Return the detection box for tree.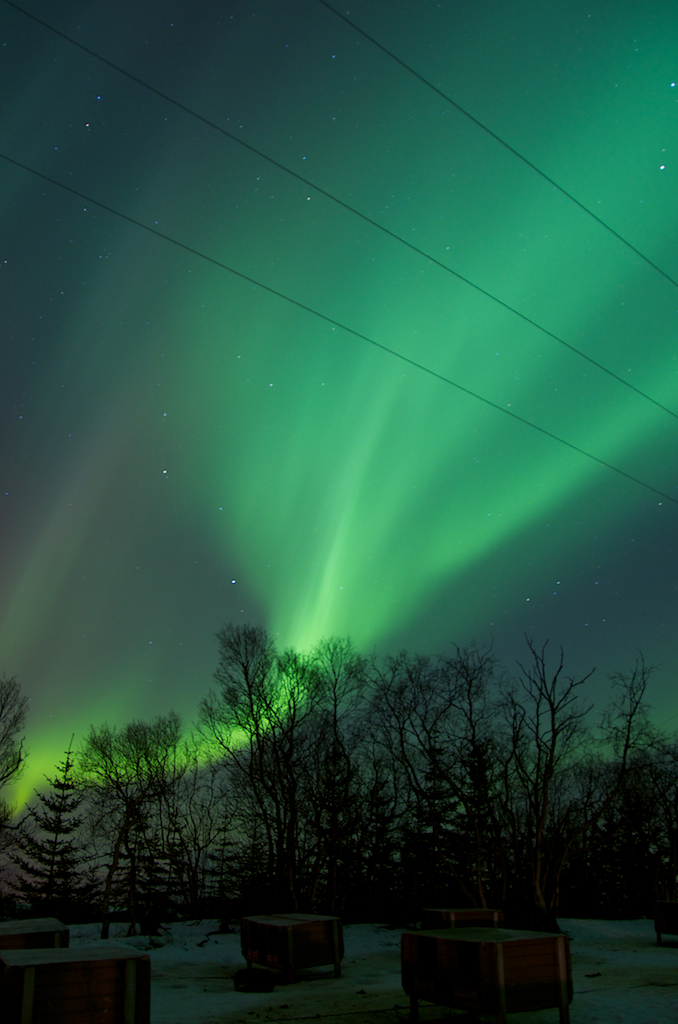
<box>627,659,662,831</box>.
